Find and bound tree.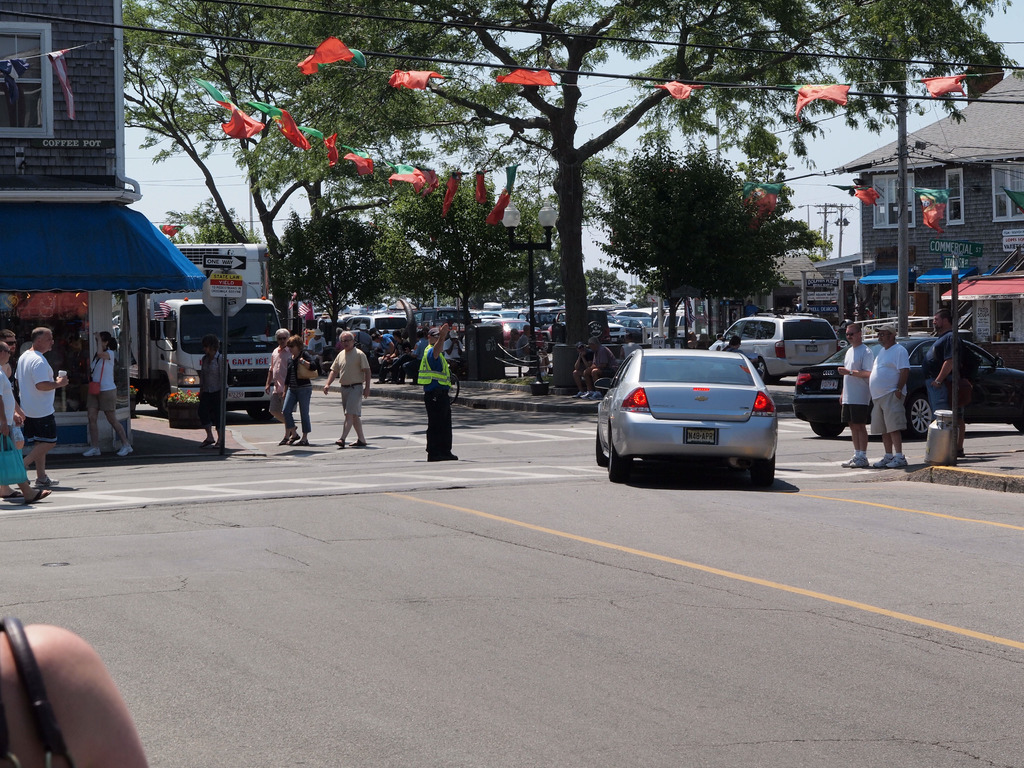
Bound: {"x1": 317, "y1": 147, "x2": 557, "y2": 371}.
